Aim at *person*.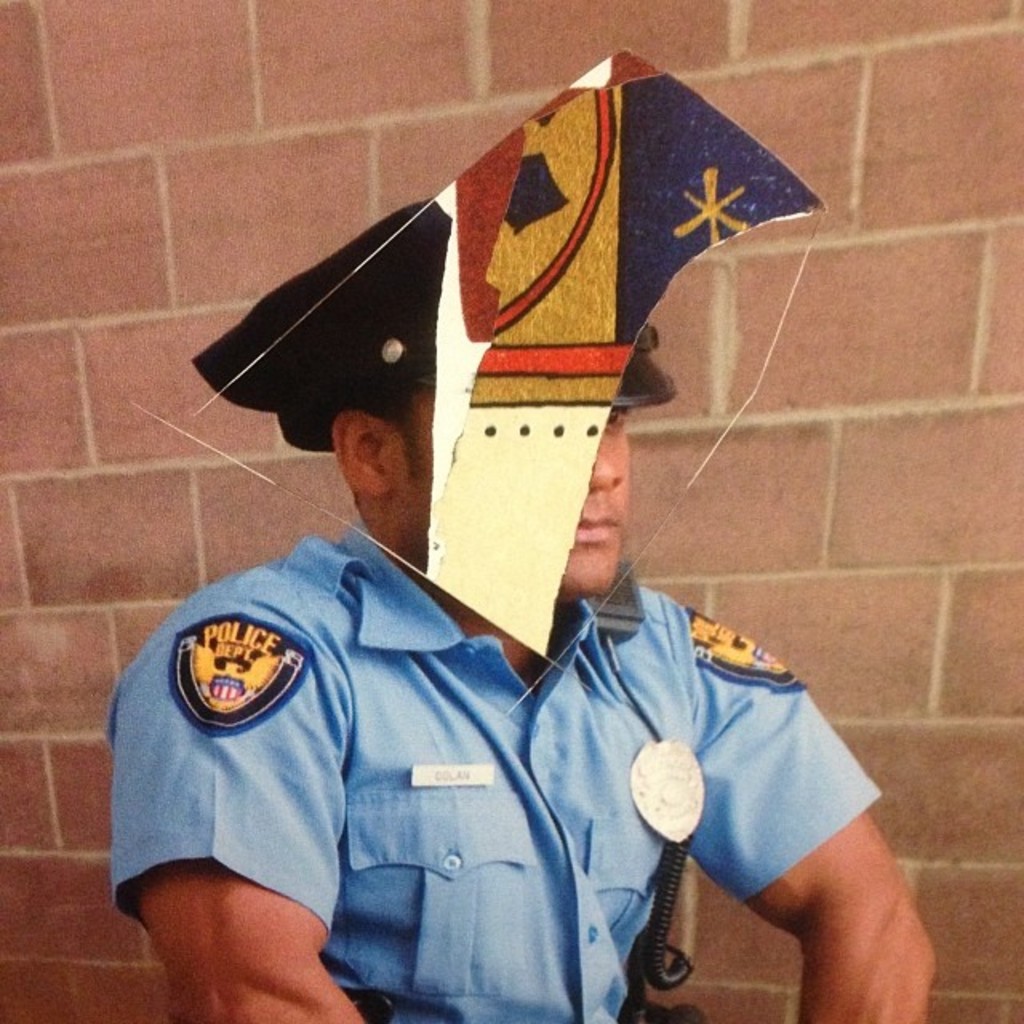
Aimed at 104:198:939:1022.
